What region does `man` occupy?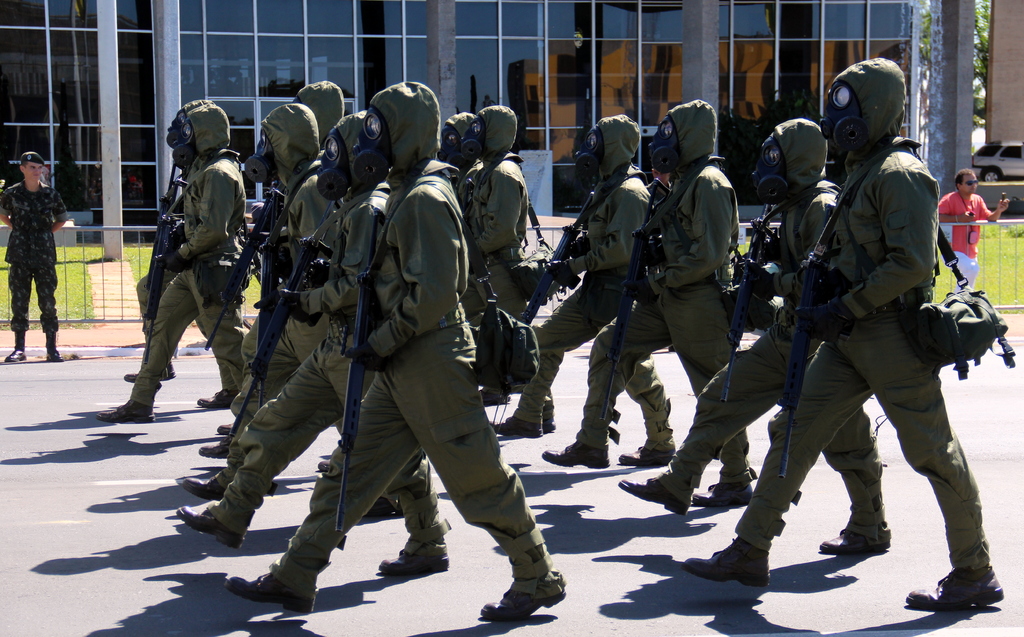
538,88,751,520.
